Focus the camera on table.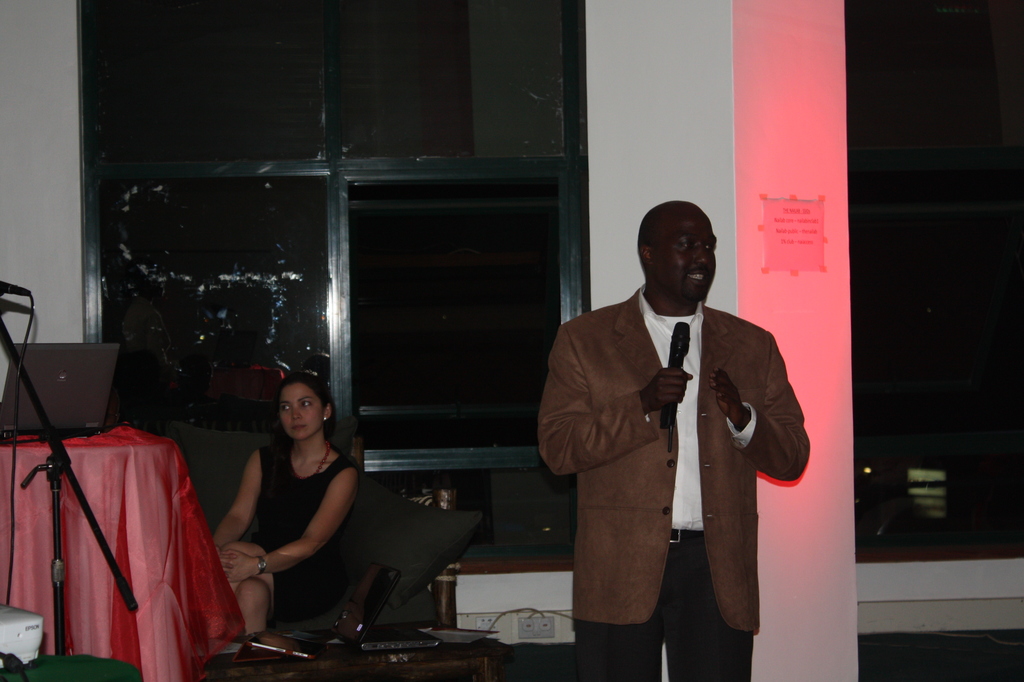
Focus region: {"left": 17, "top": 406, "right": 261, "bottom": 673}.
